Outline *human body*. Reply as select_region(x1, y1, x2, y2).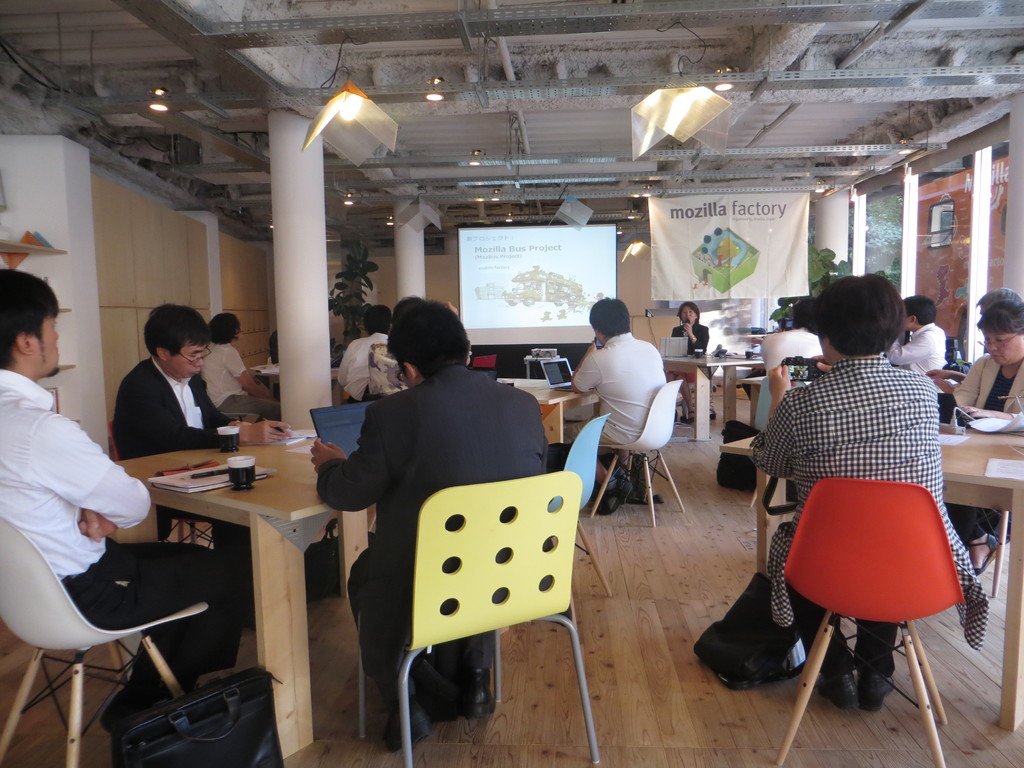
select_region(753, 357, 980, 702).
